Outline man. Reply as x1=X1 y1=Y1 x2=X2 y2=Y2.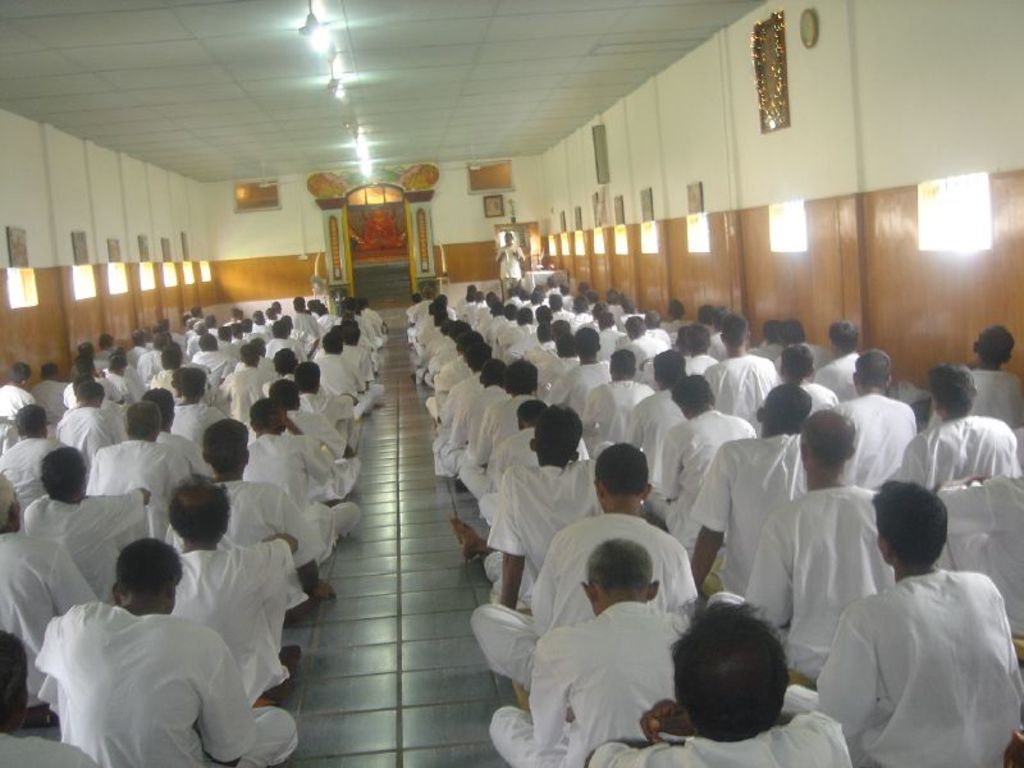
x1=470 y1=443 x2=694 y2=686.
